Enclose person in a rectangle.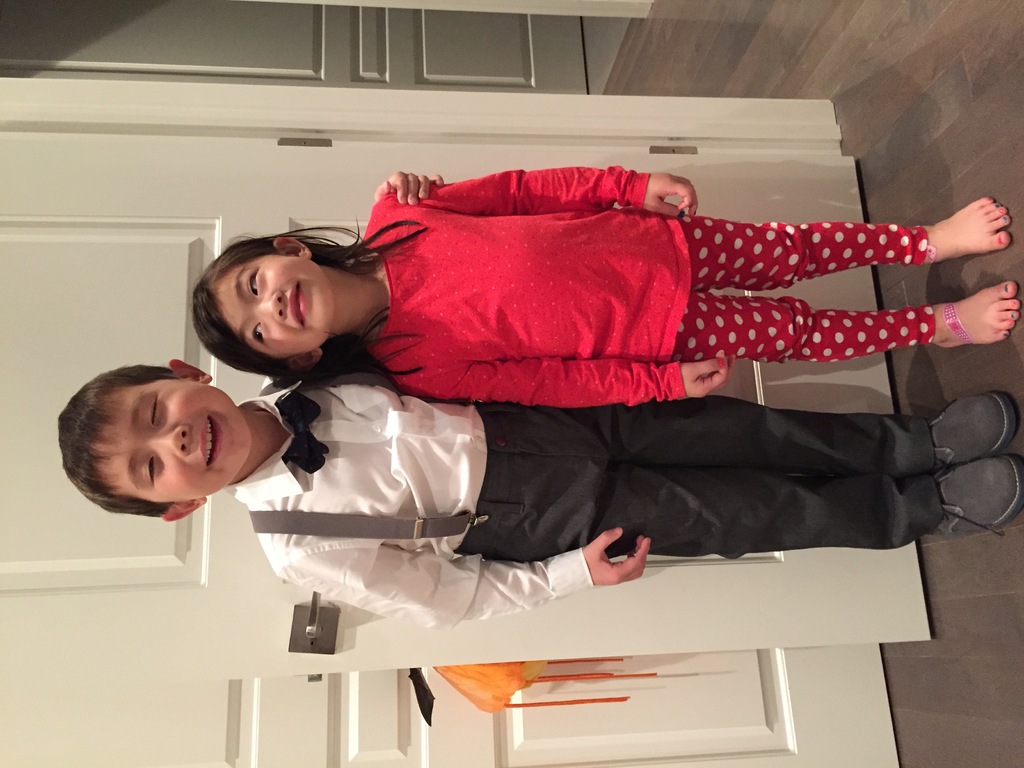
left=320, top=147, right=943, bottom=454.
